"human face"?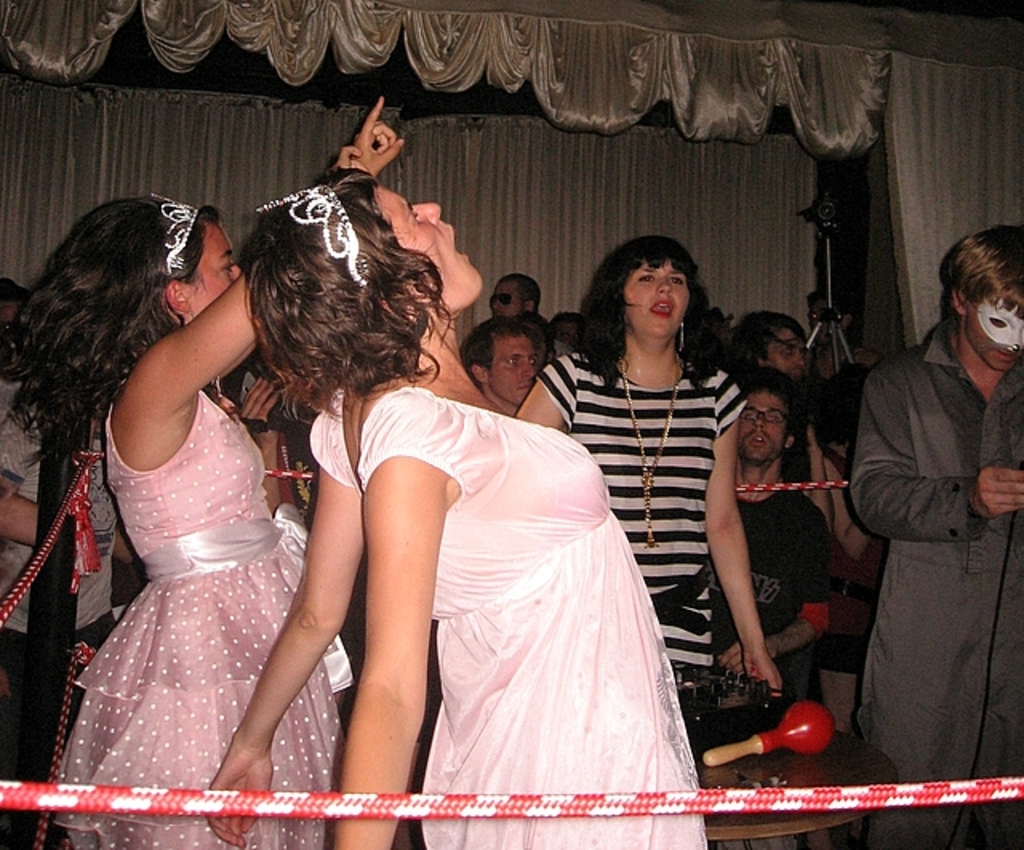
<region>0, 298, 29, 339</region>
